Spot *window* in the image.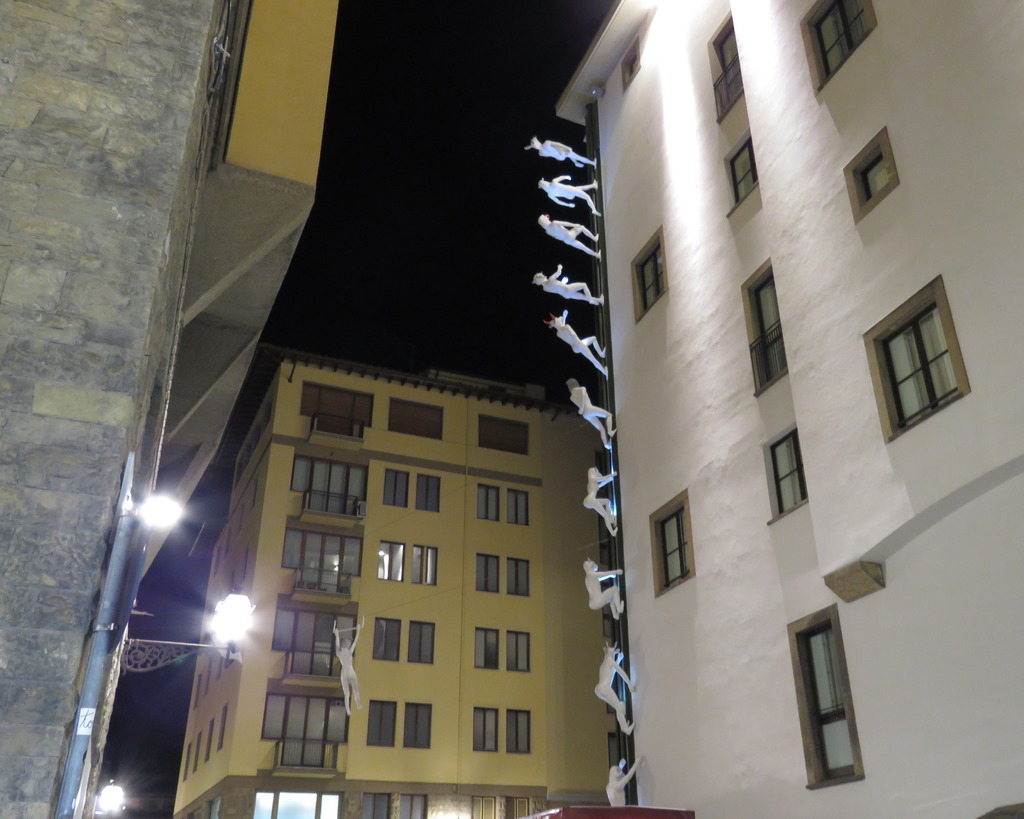
*window* found at rect(205, 660, 213, 692).
